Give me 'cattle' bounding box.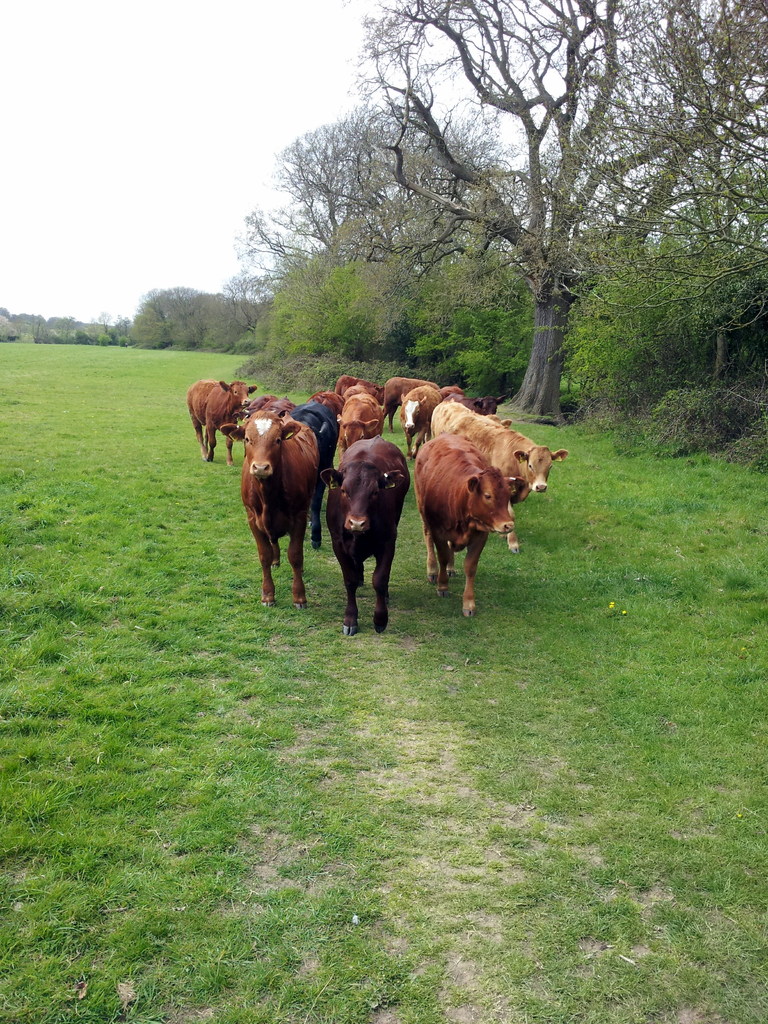
left=439, top=380, right=492, bottom=419.
